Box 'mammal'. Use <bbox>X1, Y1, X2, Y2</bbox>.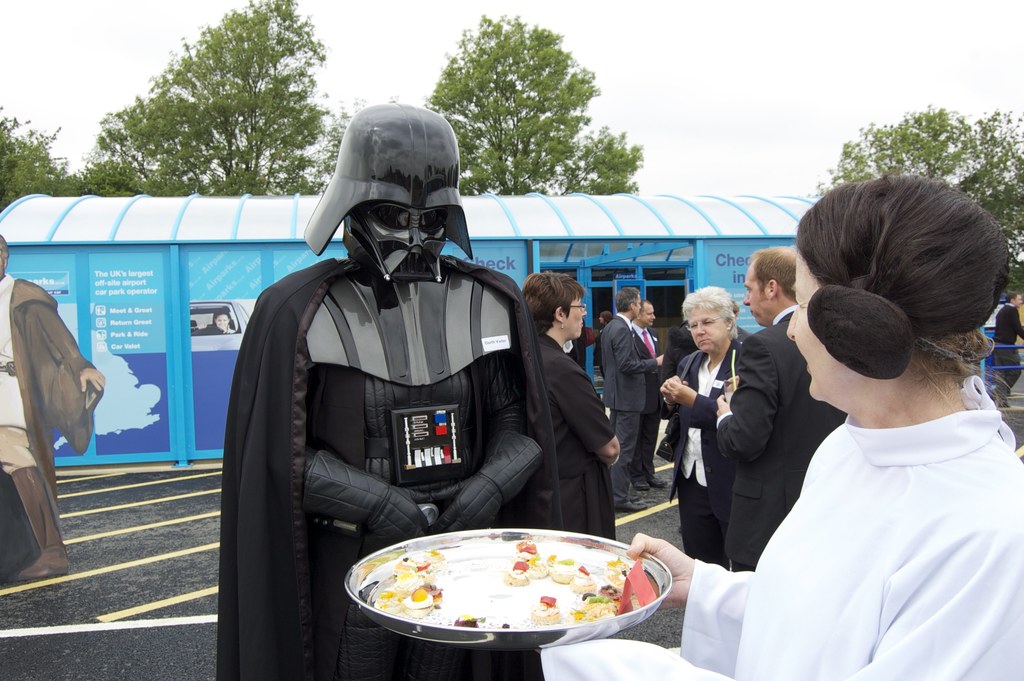
<bbox>0, 236, 102, 584</bbox>.
